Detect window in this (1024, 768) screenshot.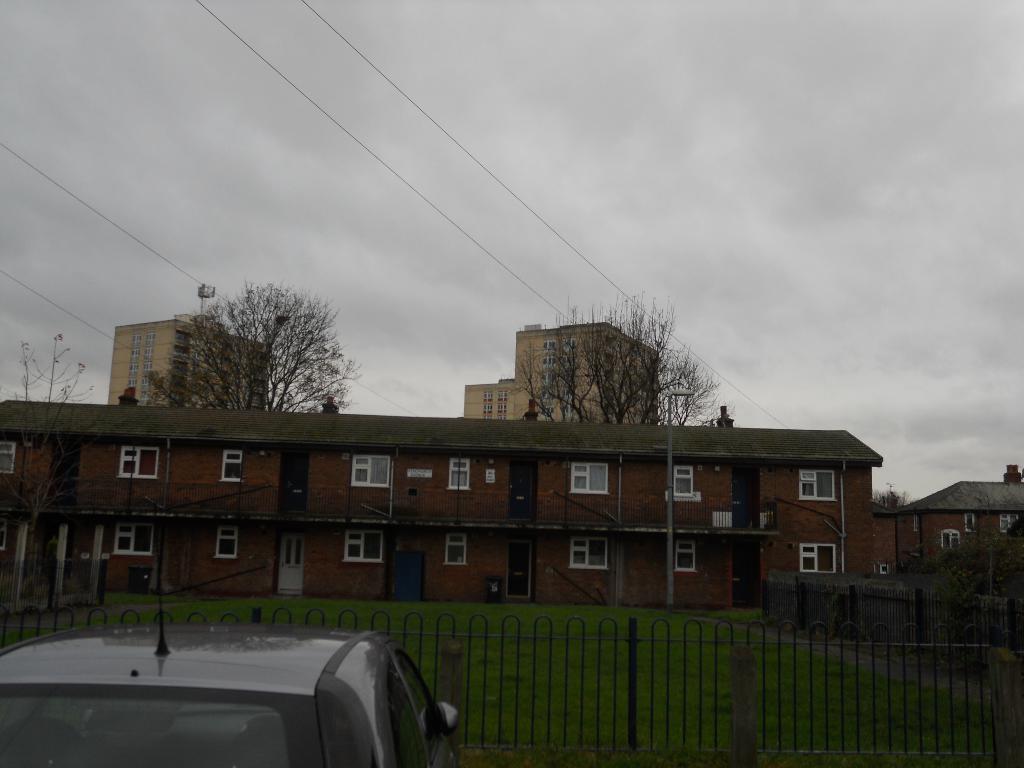
Detection: bbox=(350, 452, 394, 491).
